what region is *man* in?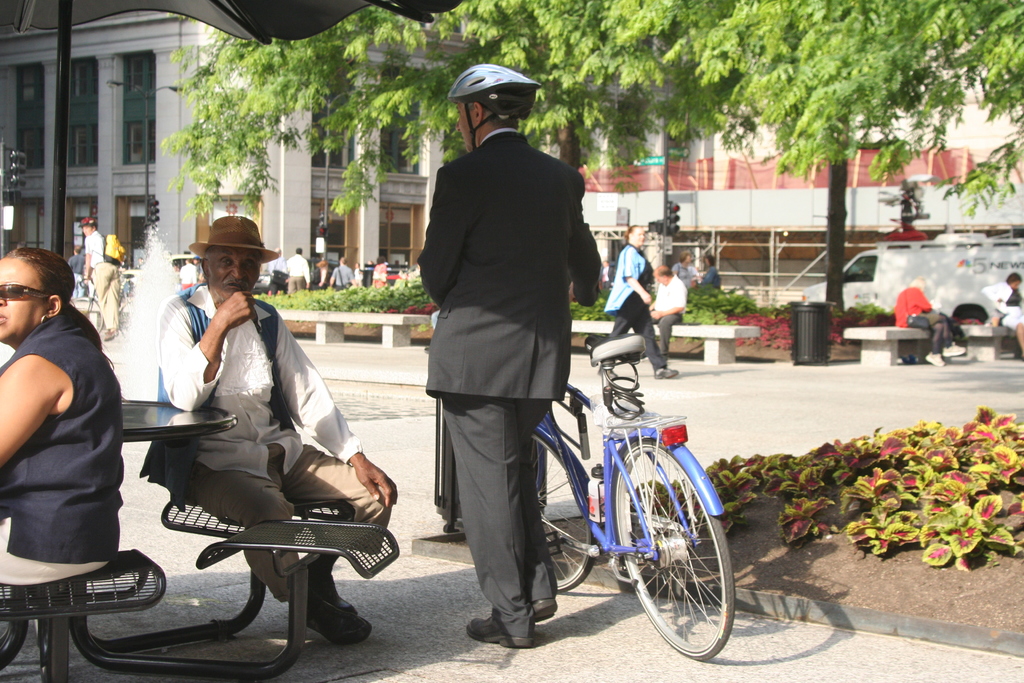
(left=282, top=247, right=309, bottom=292).
